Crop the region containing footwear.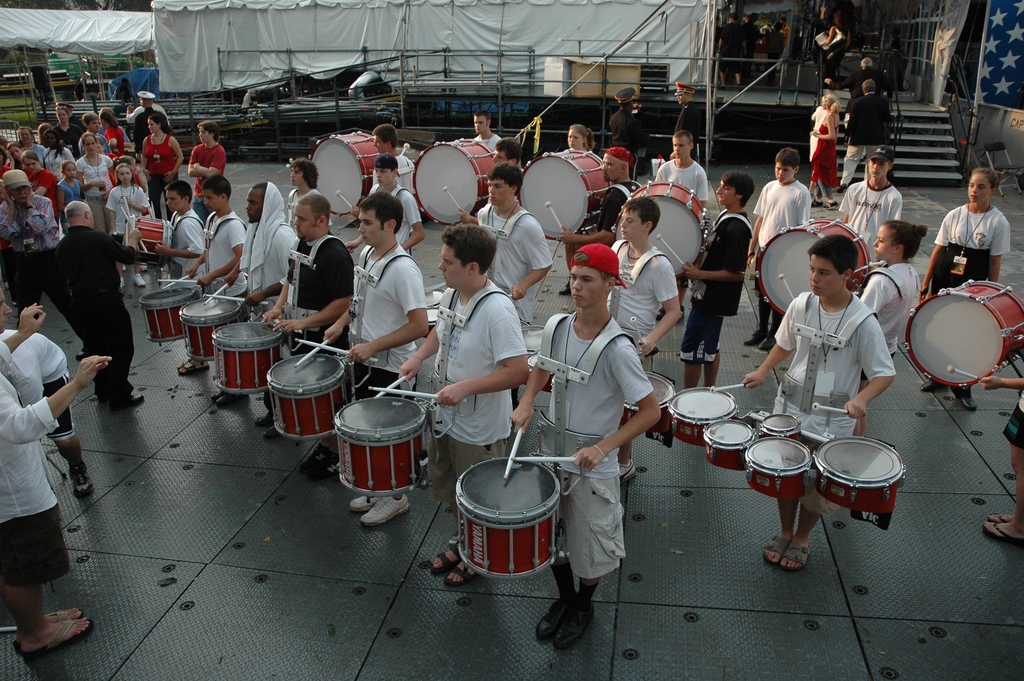
Crop region: (left=306, top=444, right=331, bottom=469).
